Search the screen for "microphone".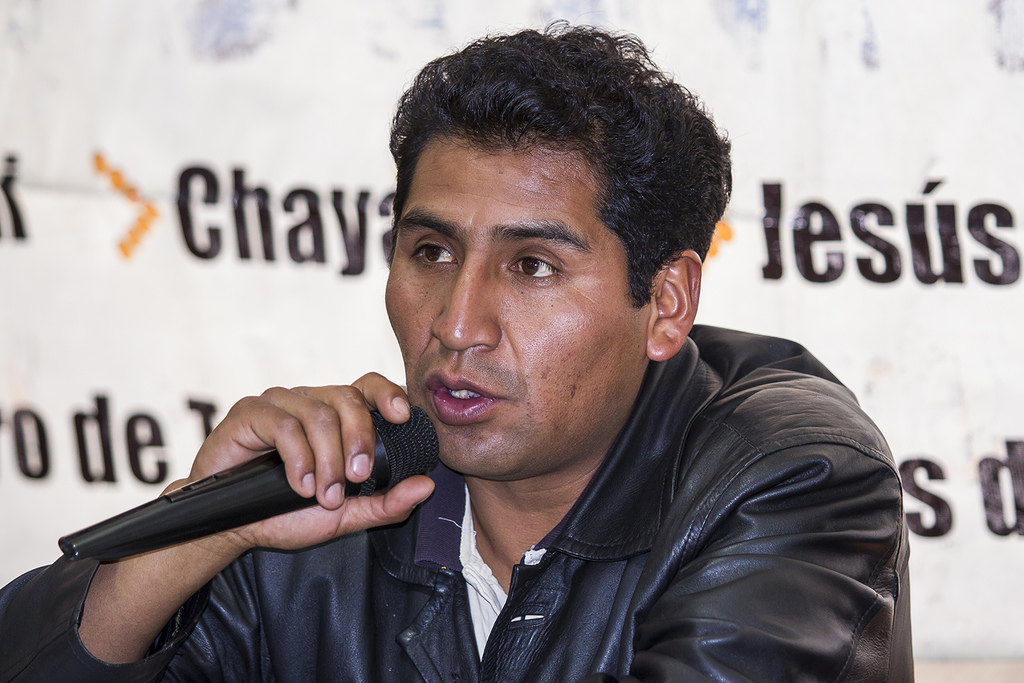
Found at rect(45, 375, 467, 603).
